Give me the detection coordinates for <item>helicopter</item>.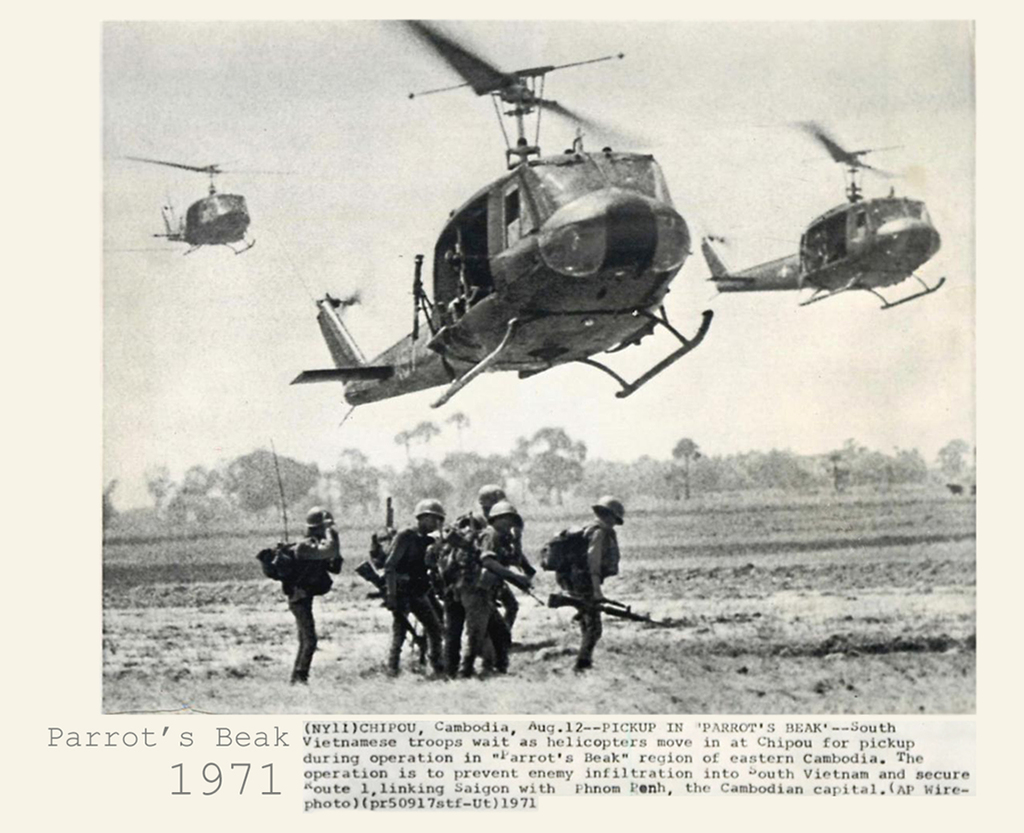
{"left": 120, "top": 157, "right": 291, "bottom": 265}.
